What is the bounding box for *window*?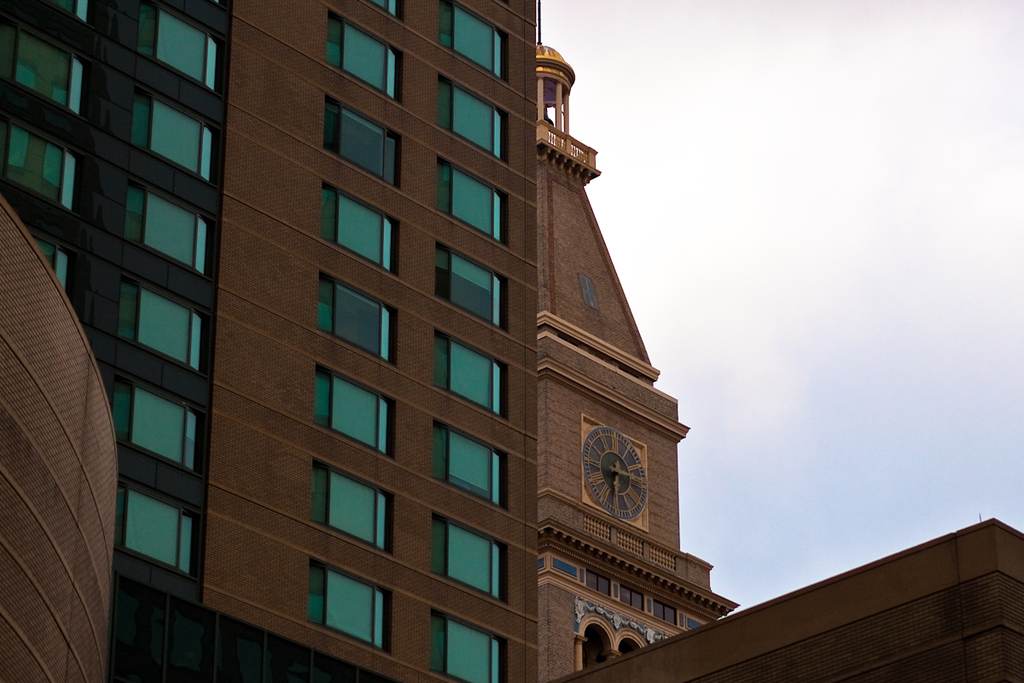
[left=316, top=272, right=397, bottom=359].
